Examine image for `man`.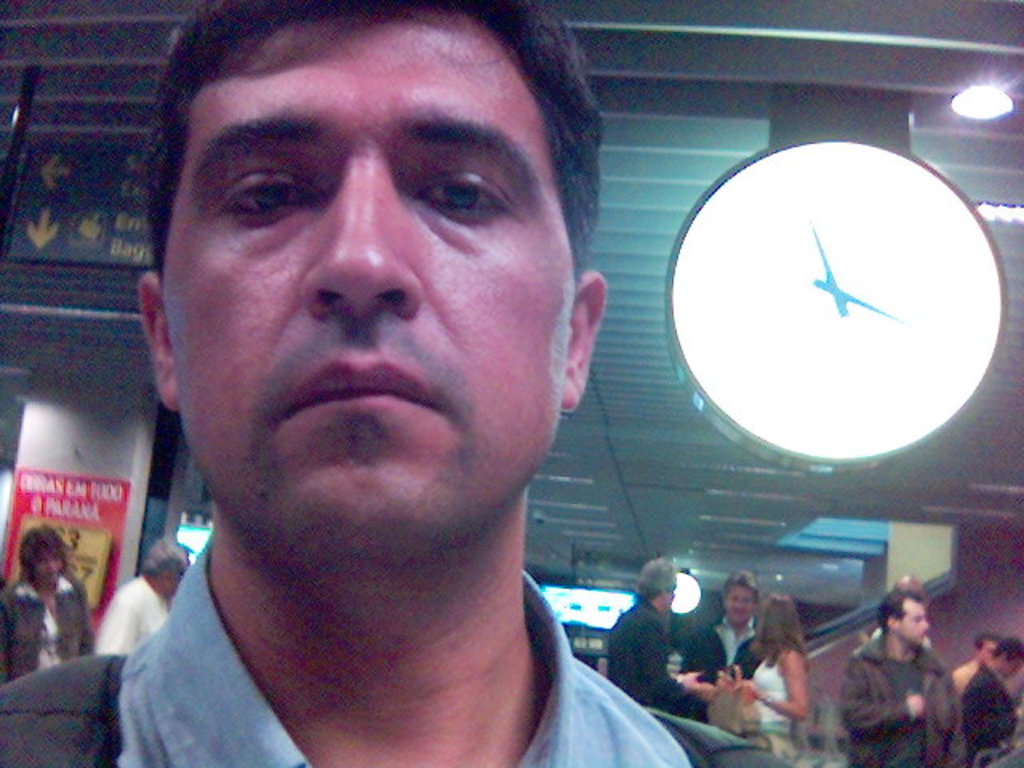
Examination result: (0,528,86,686).
